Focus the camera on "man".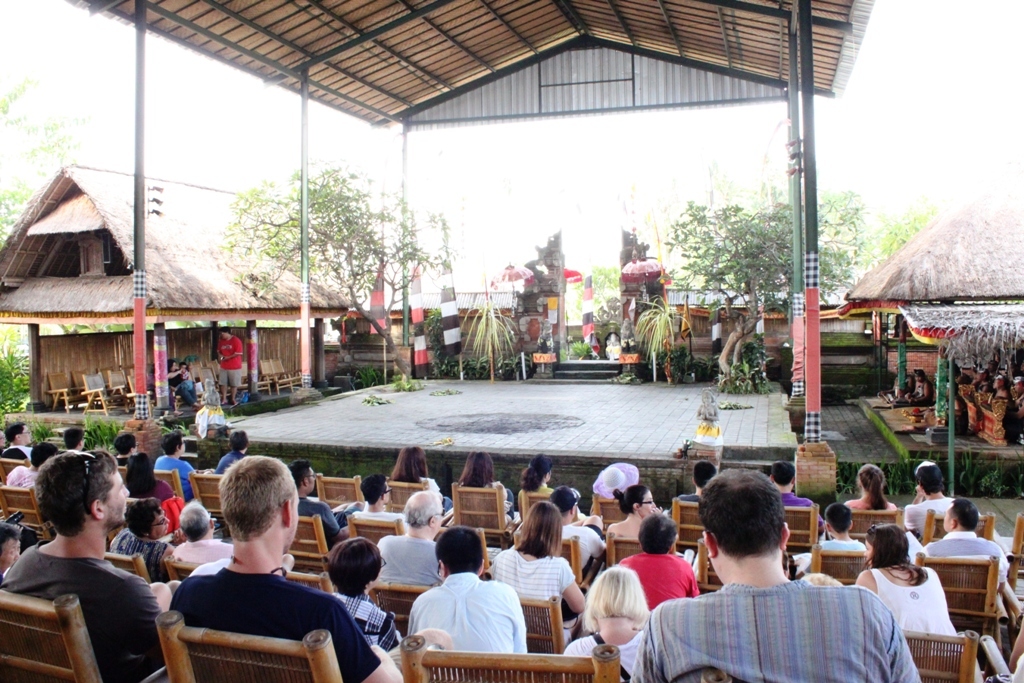
Focus region: left=212, top=324, right=248, bottom=404.
